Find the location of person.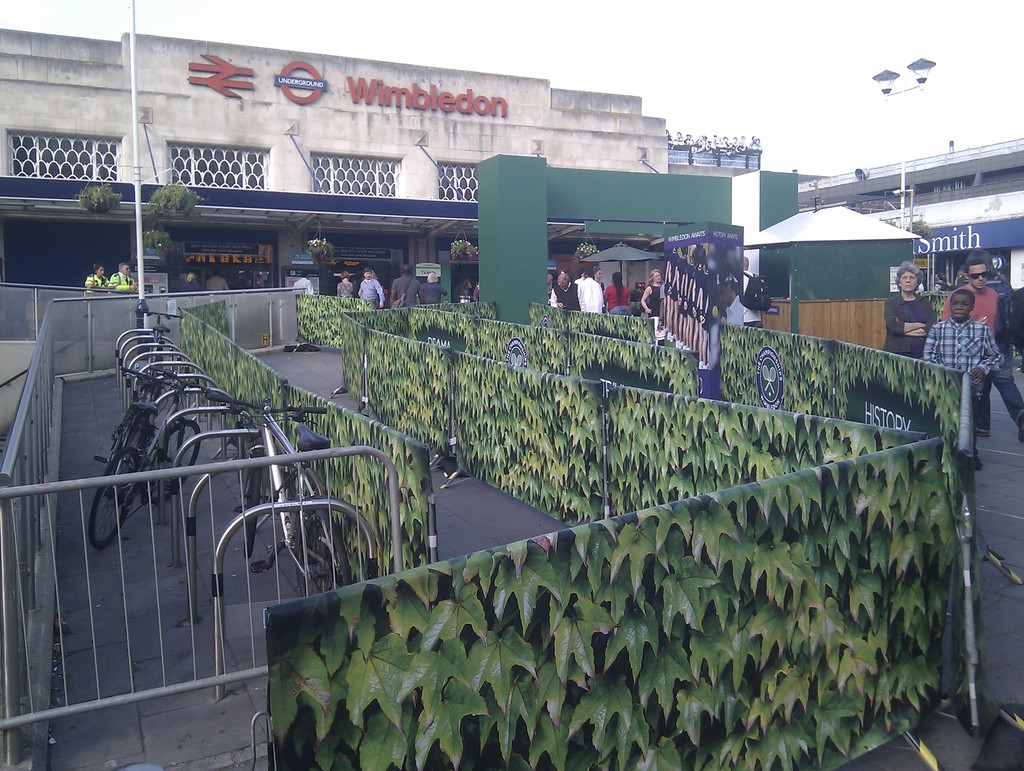
Location: rect(886, 264, 936, 356).
